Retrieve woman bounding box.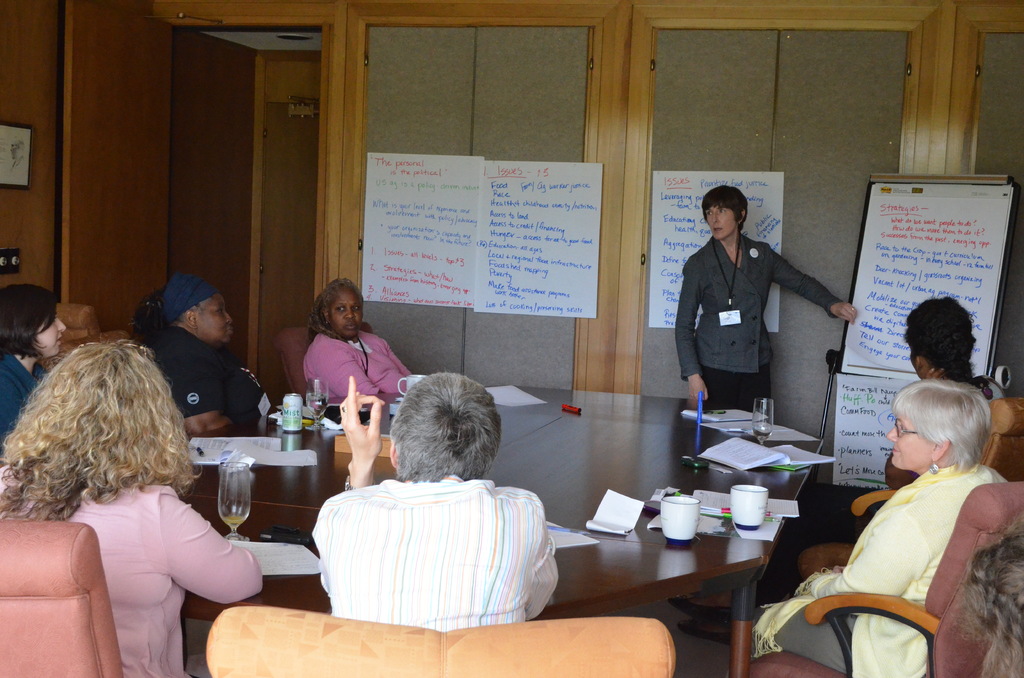
Bounding box: 878 293 1002 483.
